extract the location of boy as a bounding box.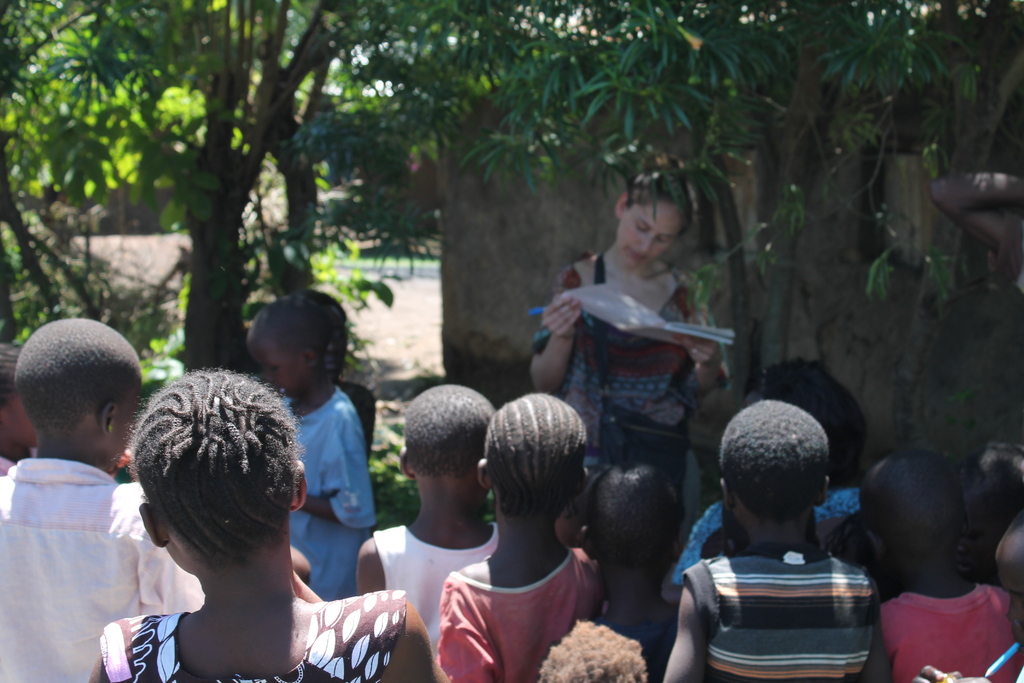
BBox(659, 401, 881, 682).
